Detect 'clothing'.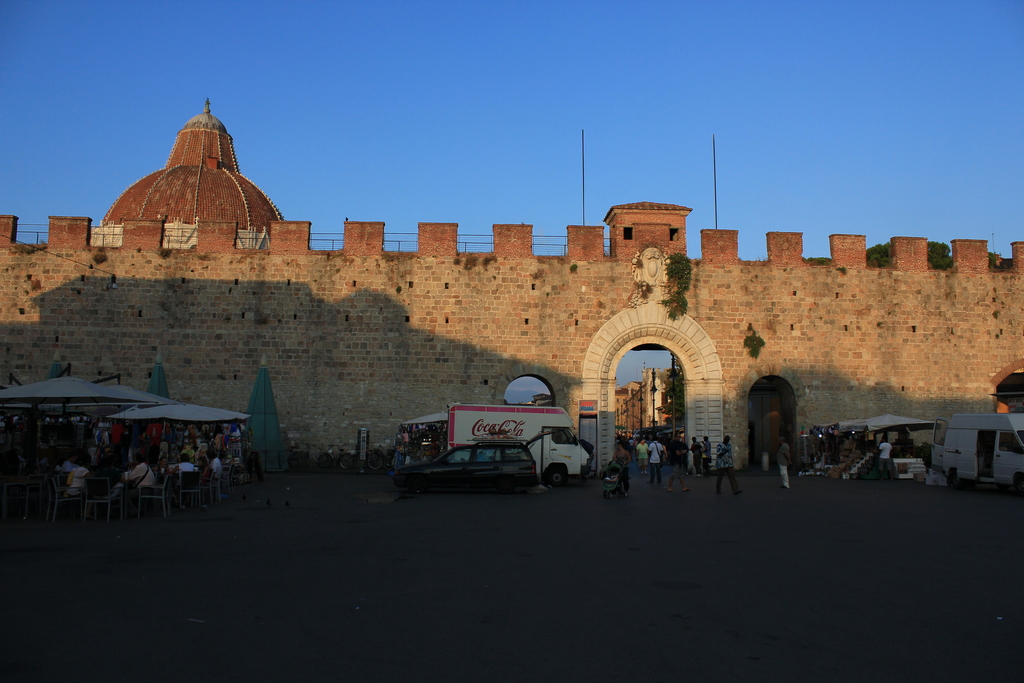
Detected at l=714, t=443, r=739, b=491.
